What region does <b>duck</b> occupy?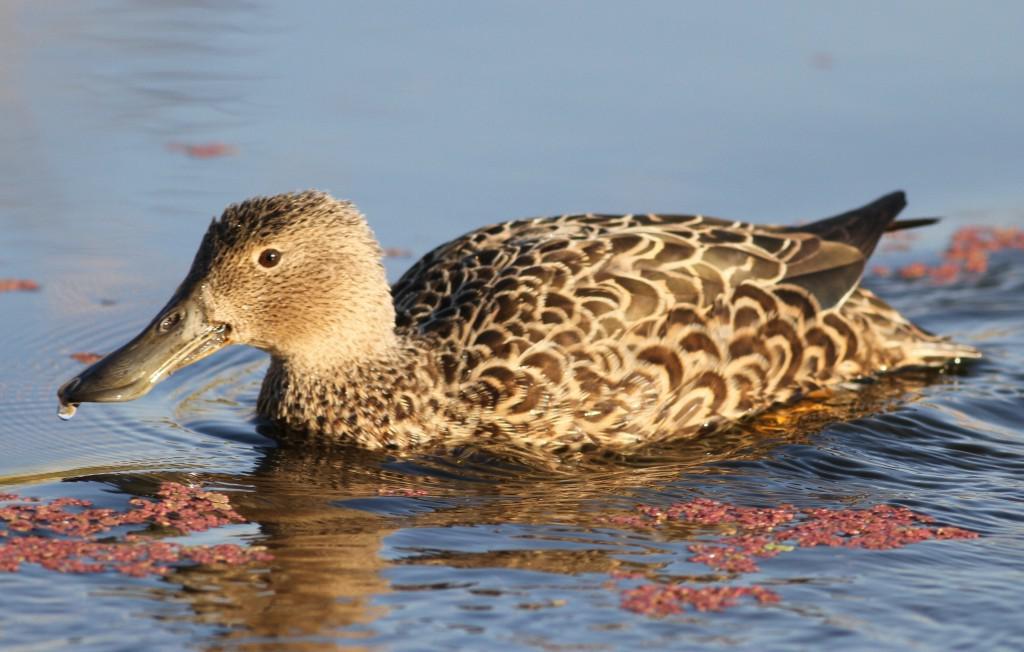
x1=61, y1=185, x2=978, y2=462.
